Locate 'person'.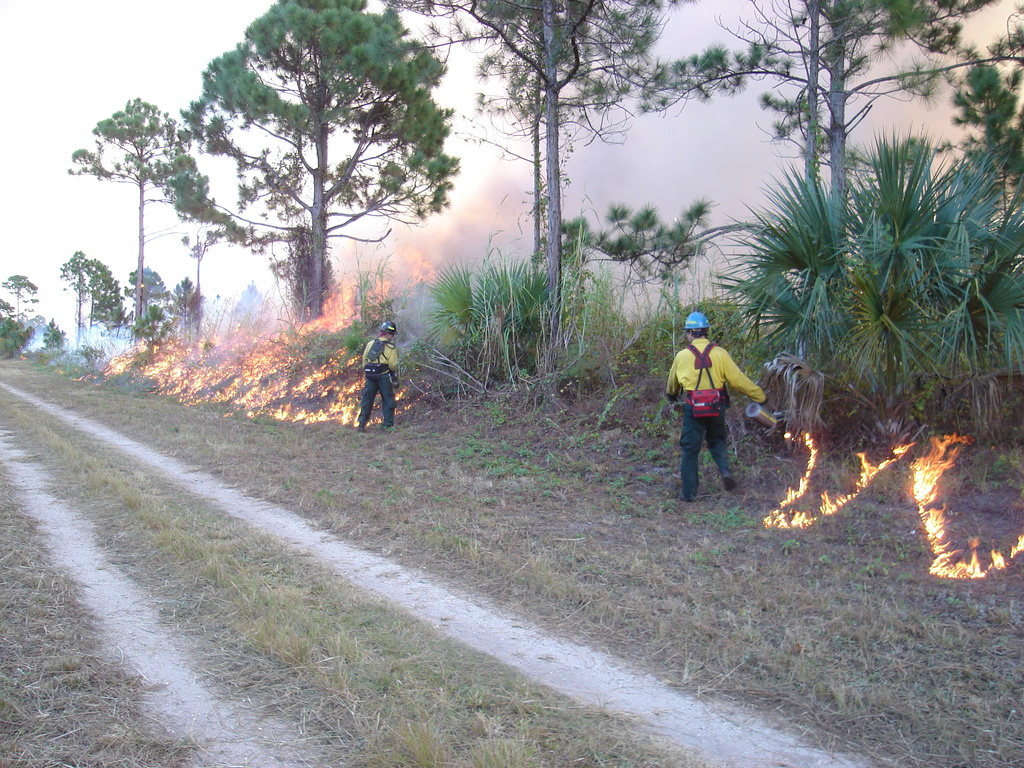
Bounding box: 353,321,399,435.
